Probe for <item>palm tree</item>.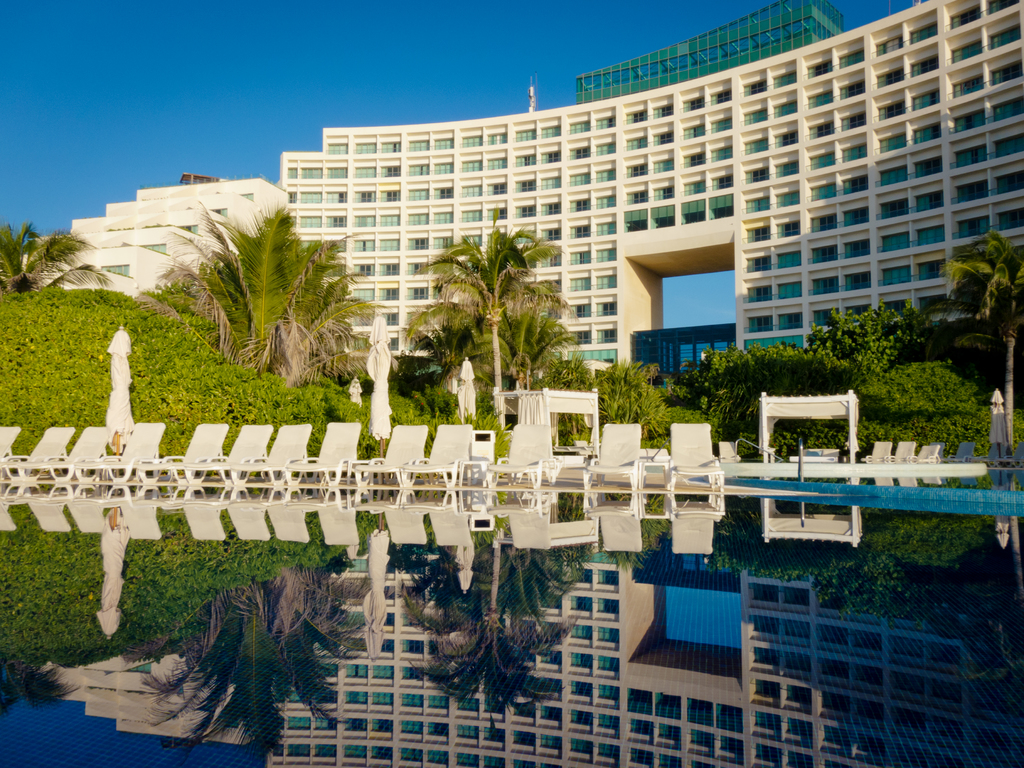
Probe result: <region>671, 349, 737, 410</region>.
